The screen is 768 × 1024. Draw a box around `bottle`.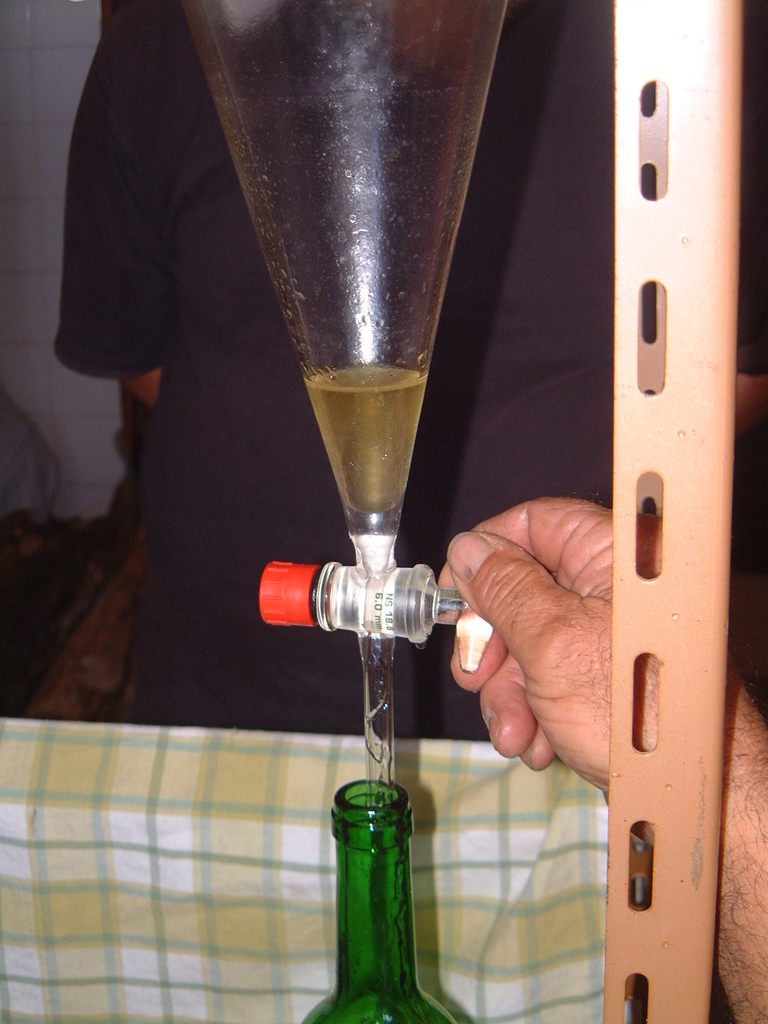
pyautogui.locateOnScreen(318, 780, 429, 976).
